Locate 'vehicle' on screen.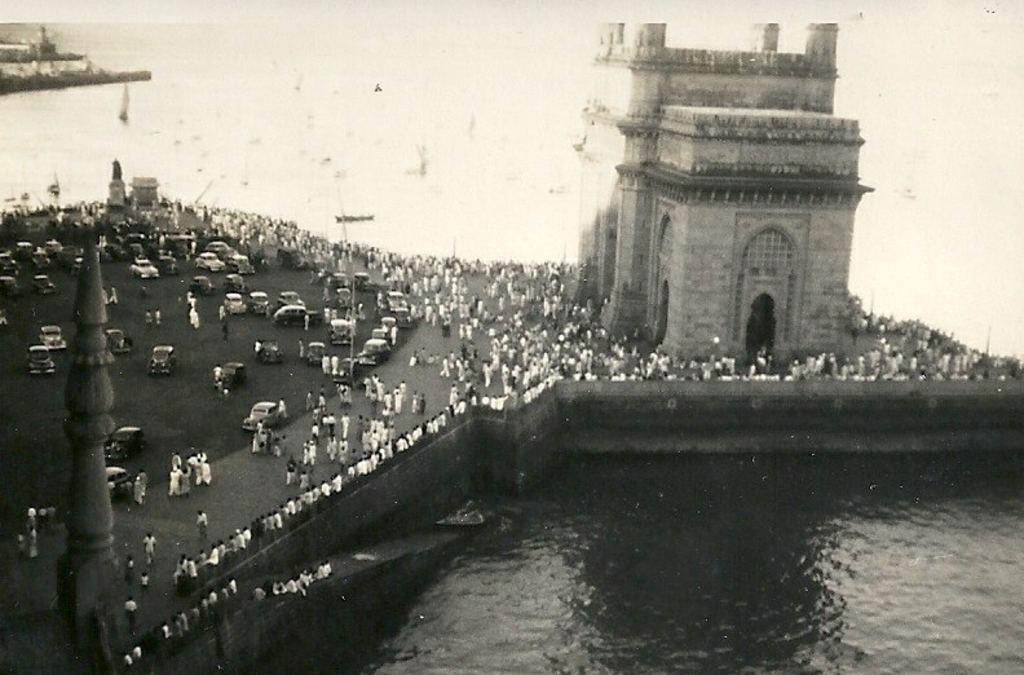
On screen at select_region(282, 290, 306, 310).
